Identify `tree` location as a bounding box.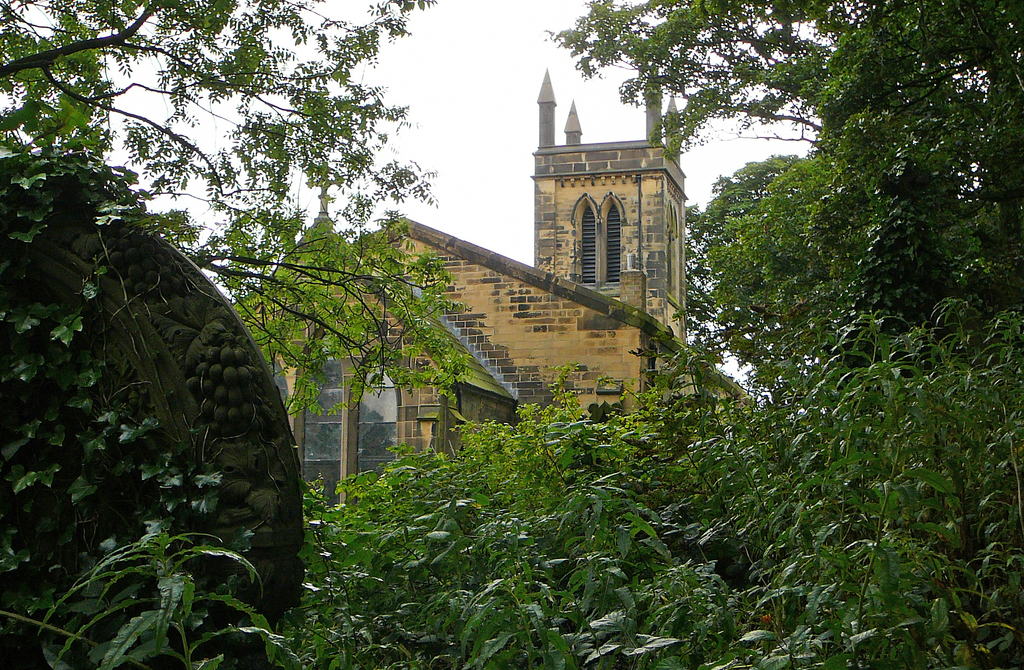
[left=0, top=0, right=494, bottom=616].
